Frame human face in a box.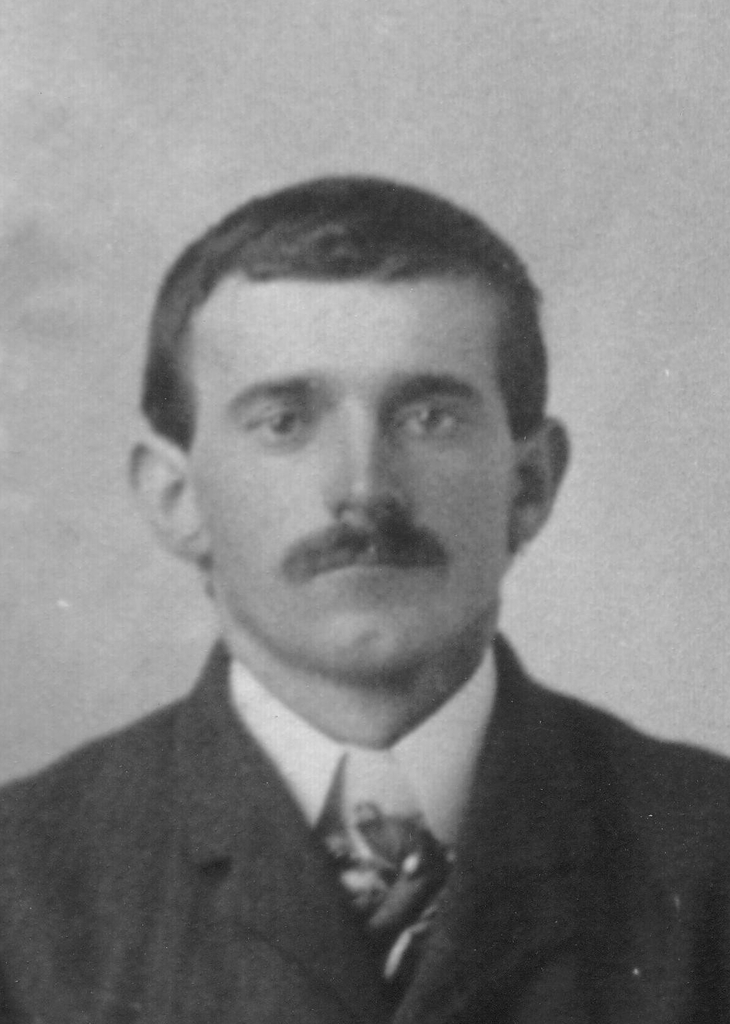
region(170, 218, 538, 697).
